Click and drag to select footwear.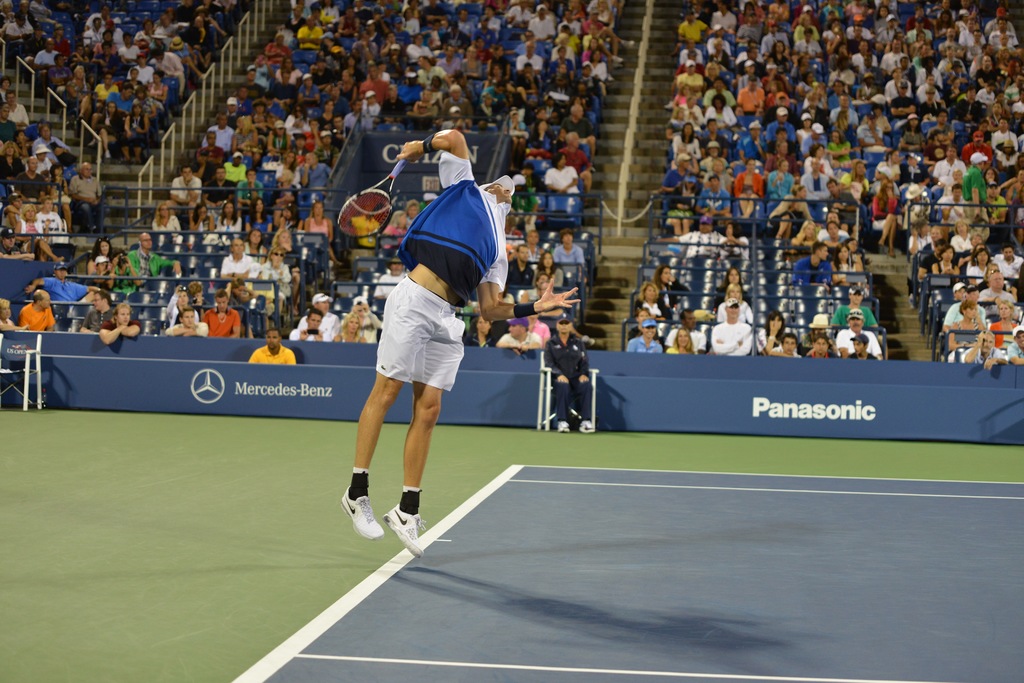
Selection: Rect(612, 54, 623, 62).
